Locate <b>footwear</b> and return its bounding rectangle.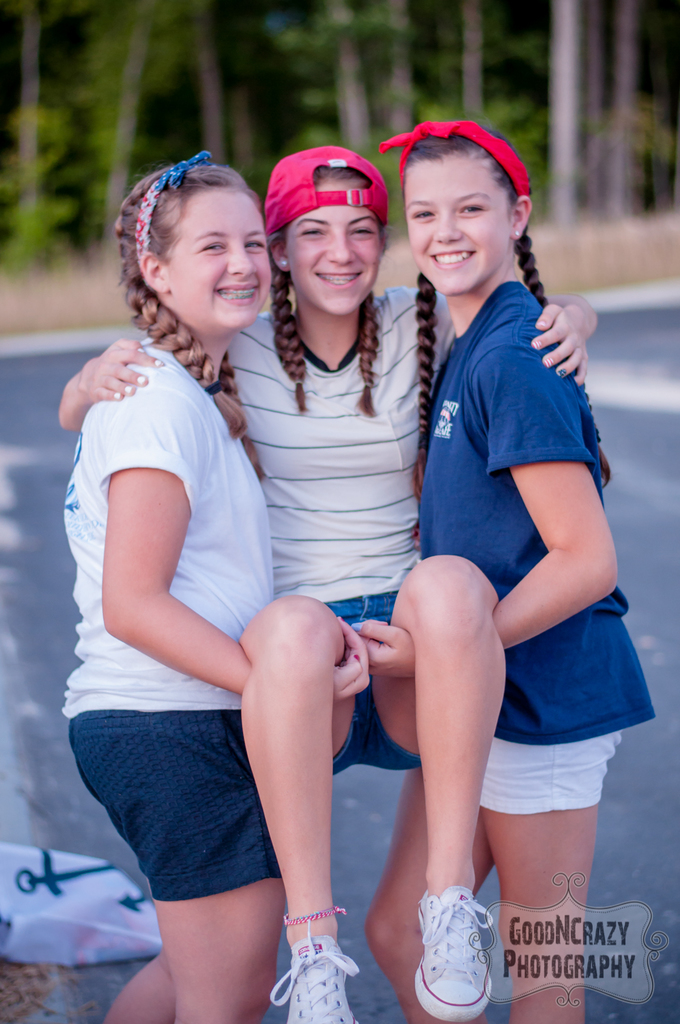
x1=410 y1=887 x2=494 y2=1023.
